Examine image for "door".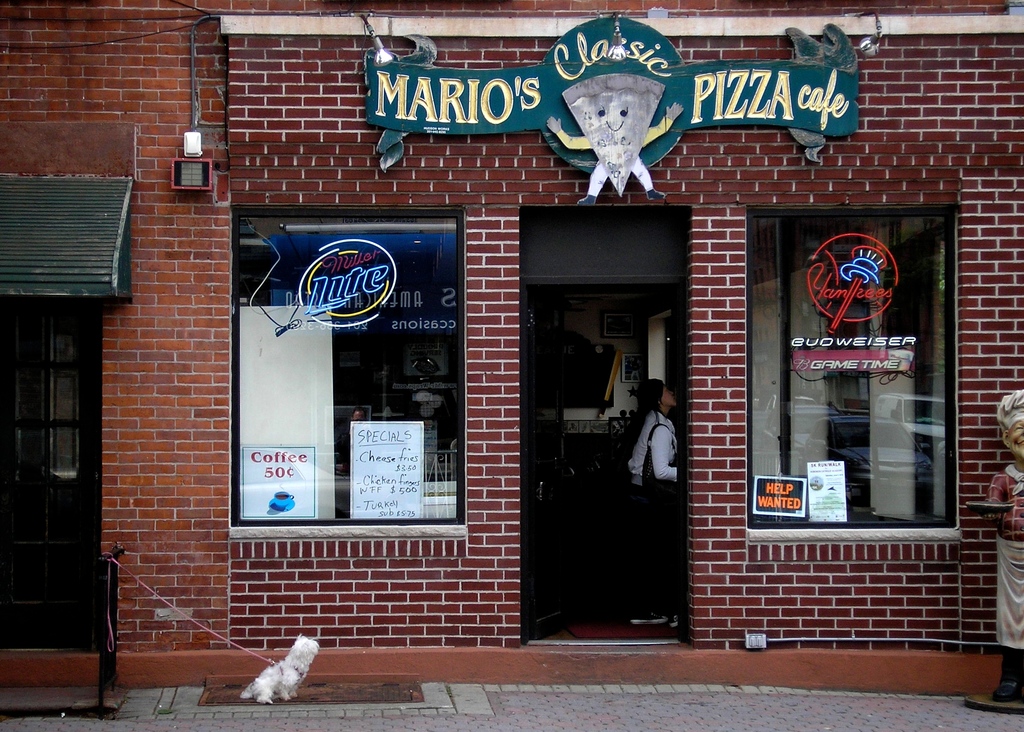
Examination result: detection(2, 298, 99, 657).
